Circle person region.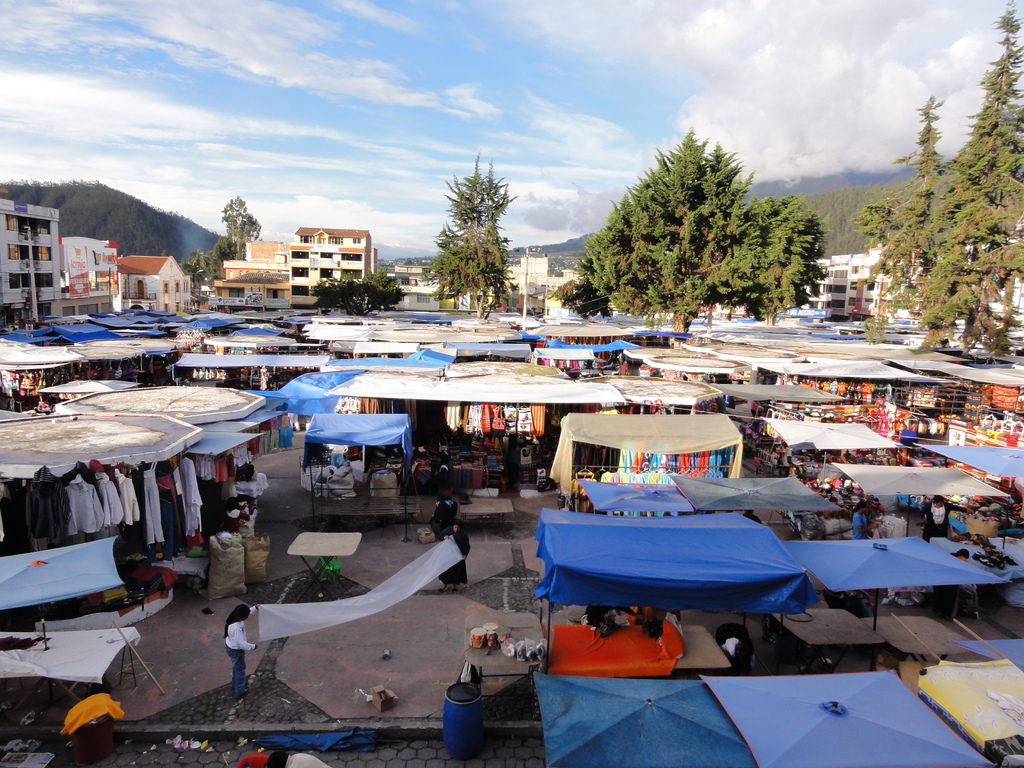
Region: bbox=[219, 497, 251, 532].
